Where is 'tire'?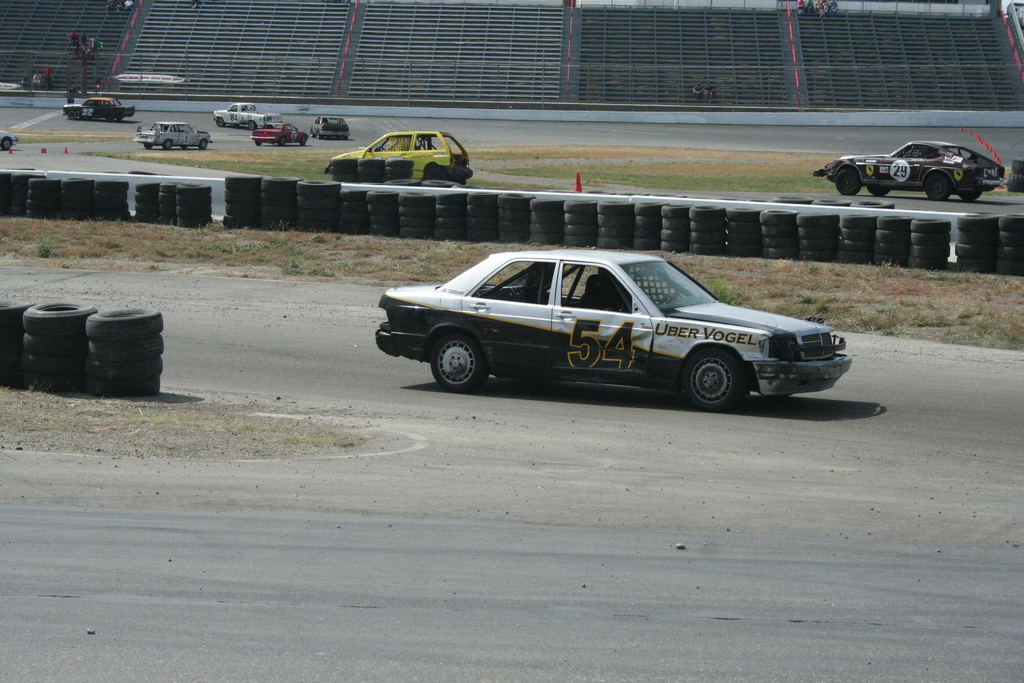
(924,174,956,205).
